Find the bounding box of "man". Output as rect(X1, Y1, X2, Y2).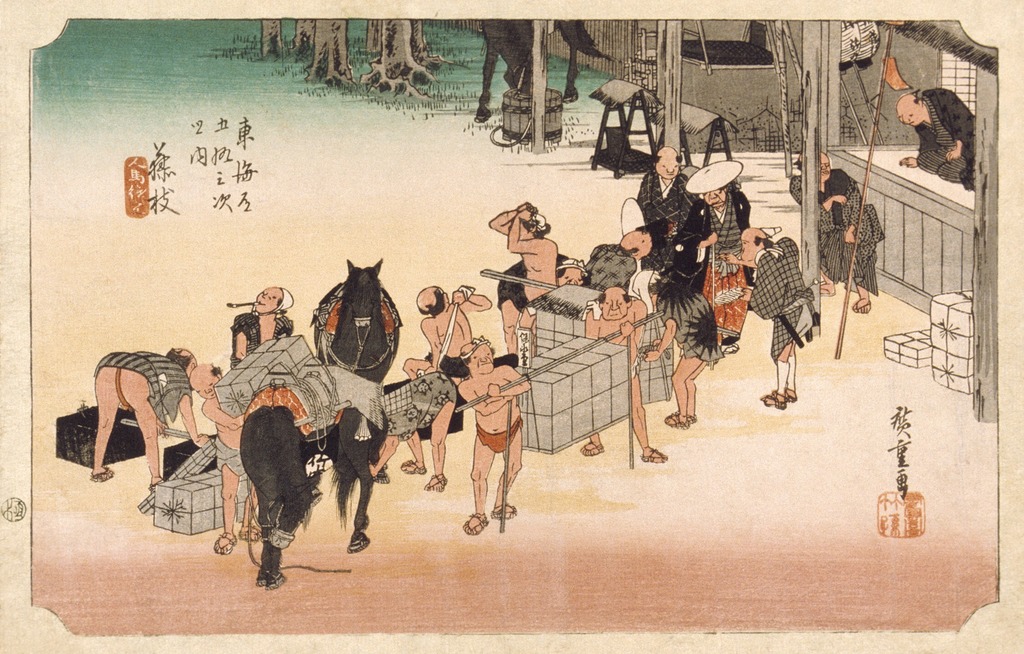
rect(733, 225, 816, 412).
